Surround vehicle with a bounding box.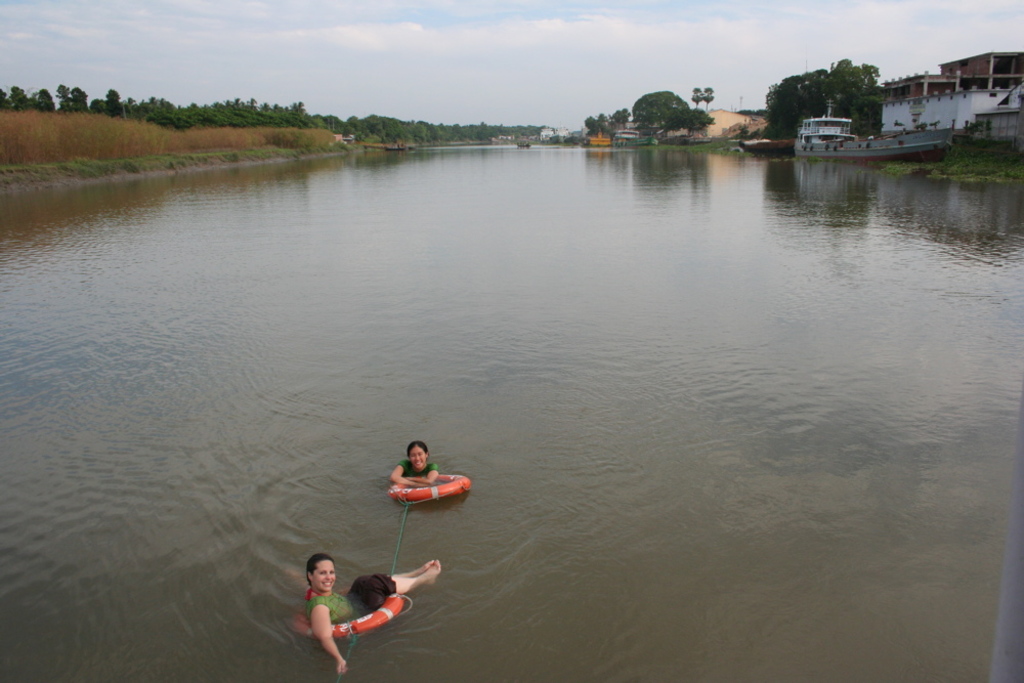
(794,85,978,162).
